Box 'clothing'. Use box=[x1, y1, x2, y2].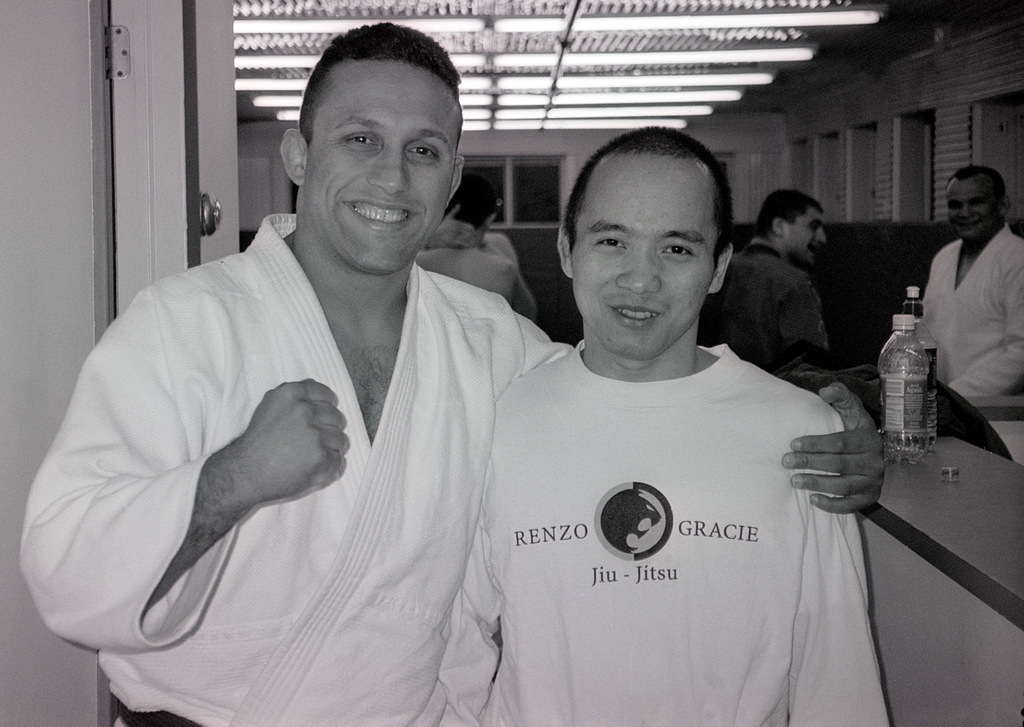
box=[887, 215, 1023, 421].
